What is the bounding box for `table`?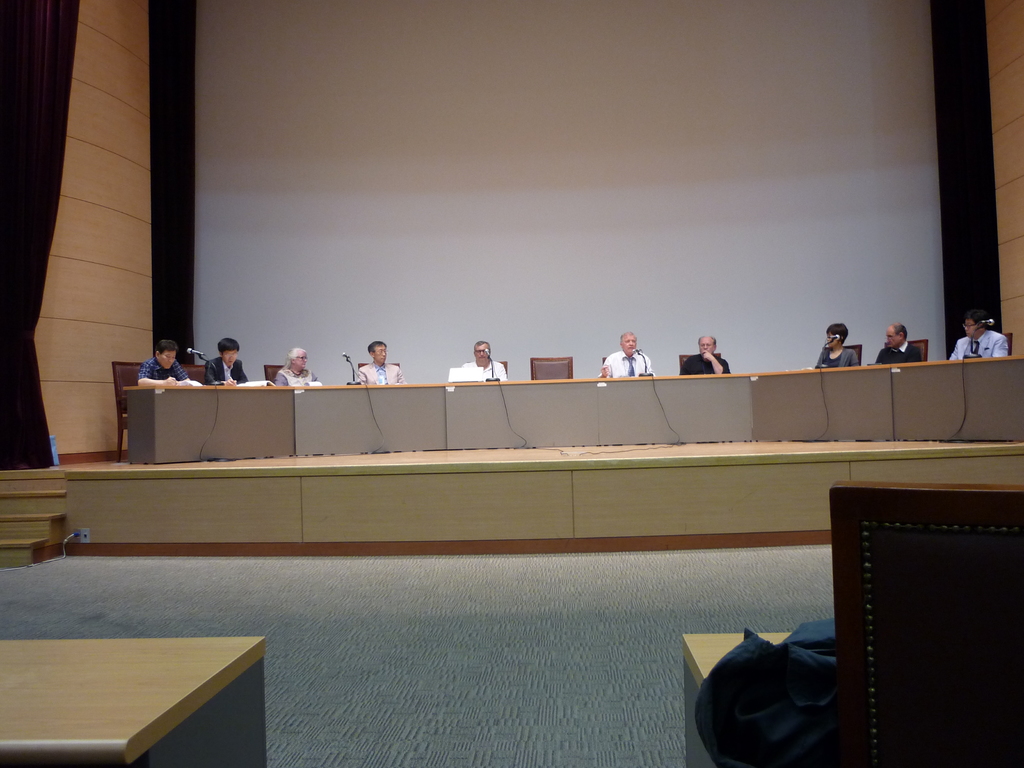
x1=119 y1=383 x2=296 y2=464.
